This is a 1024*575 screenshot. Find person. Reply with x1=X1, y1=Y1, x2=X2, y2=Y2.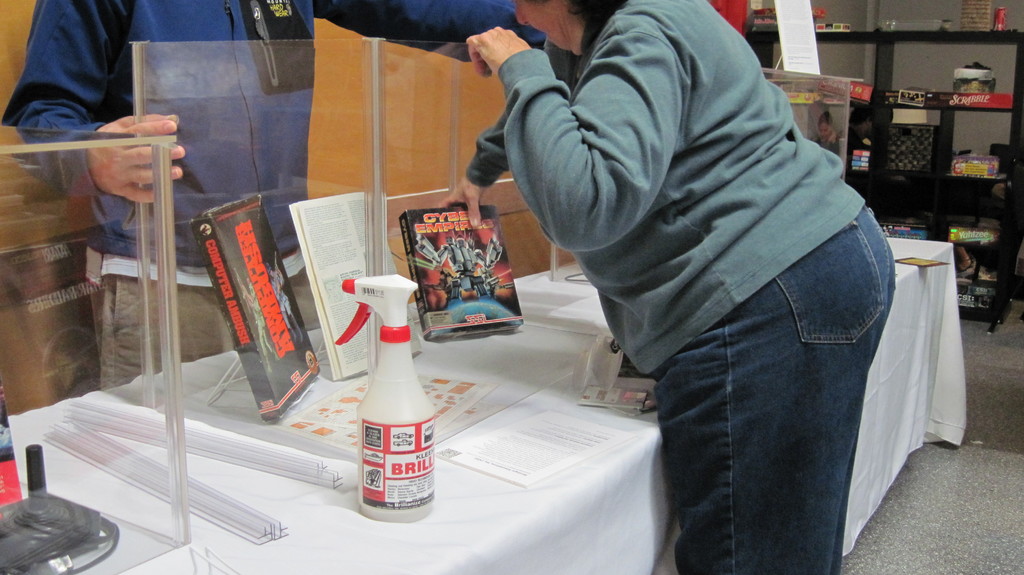
x1=0, y1=0, x2=545, y2=386.
